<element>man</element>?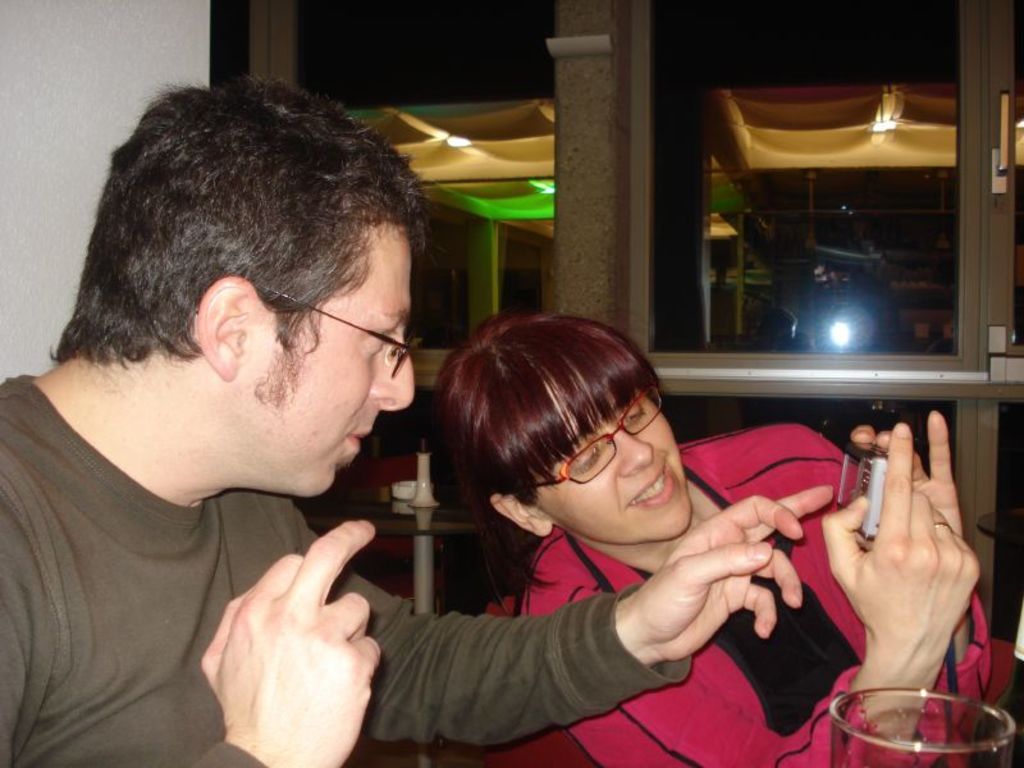
<region>0, 77, 833, 767</region>
